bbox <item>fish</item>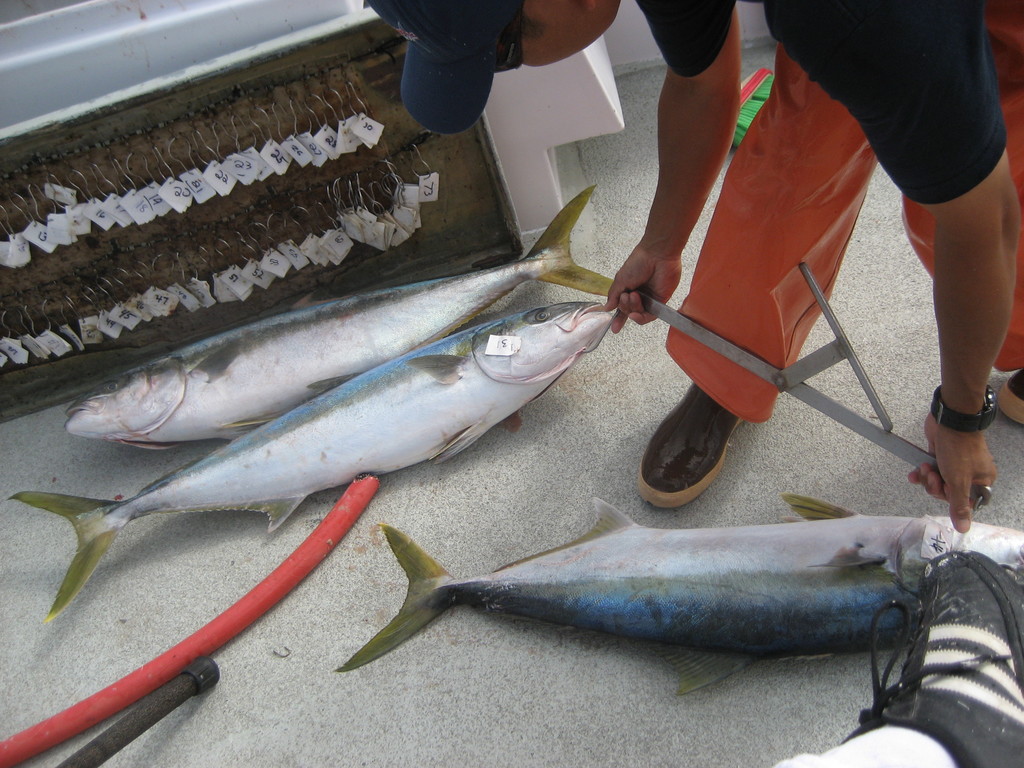
Rect(62, 175, 614, 456)
